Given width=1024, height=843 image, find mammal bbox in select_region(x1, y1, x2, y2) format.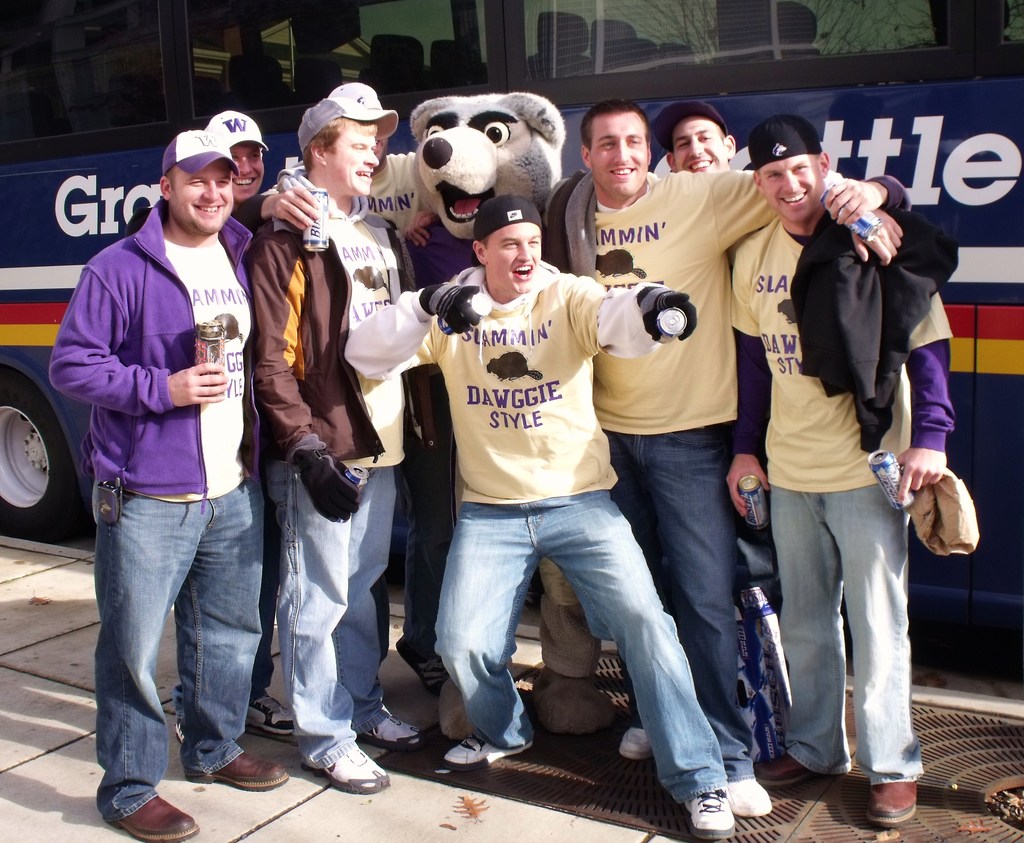
select_region(555, 97, 904, 821).
